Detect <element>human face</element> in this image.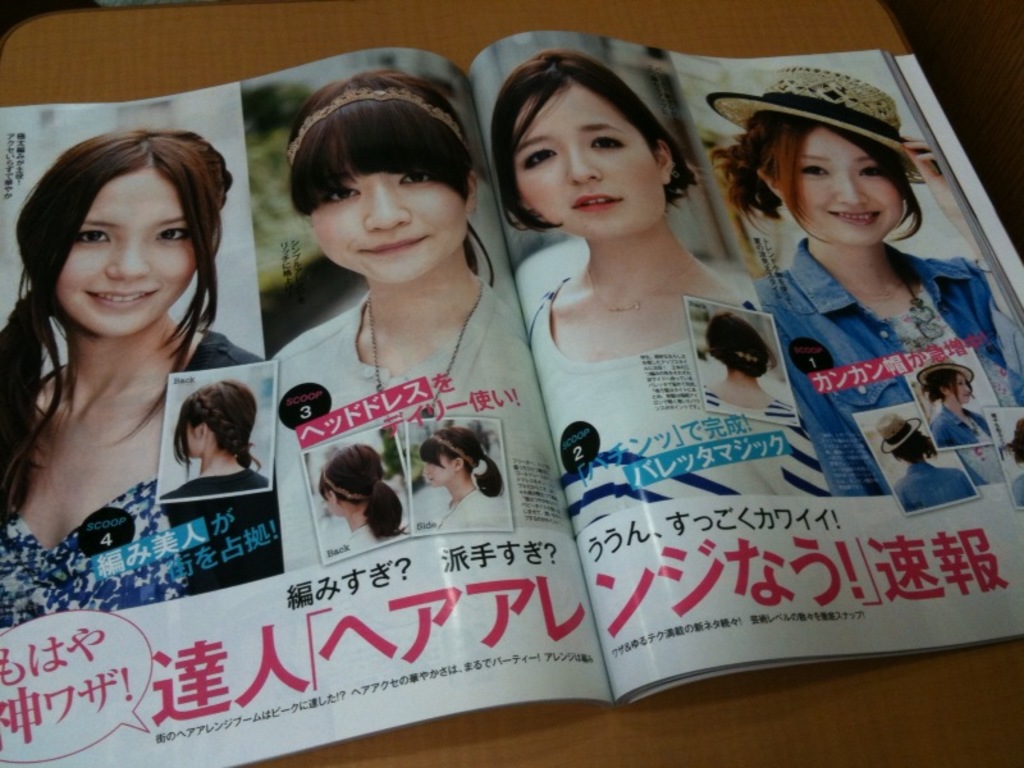
Detection: (59,166,200,338).
